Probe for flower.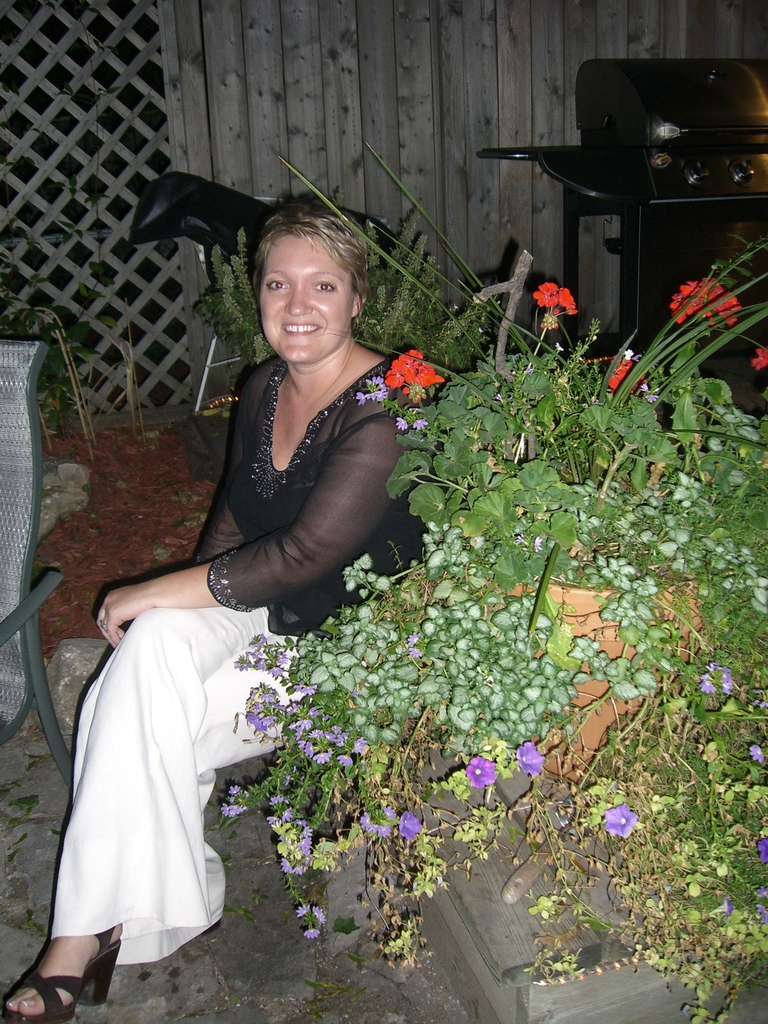
Probe result: [396, 416, 408, 431].
